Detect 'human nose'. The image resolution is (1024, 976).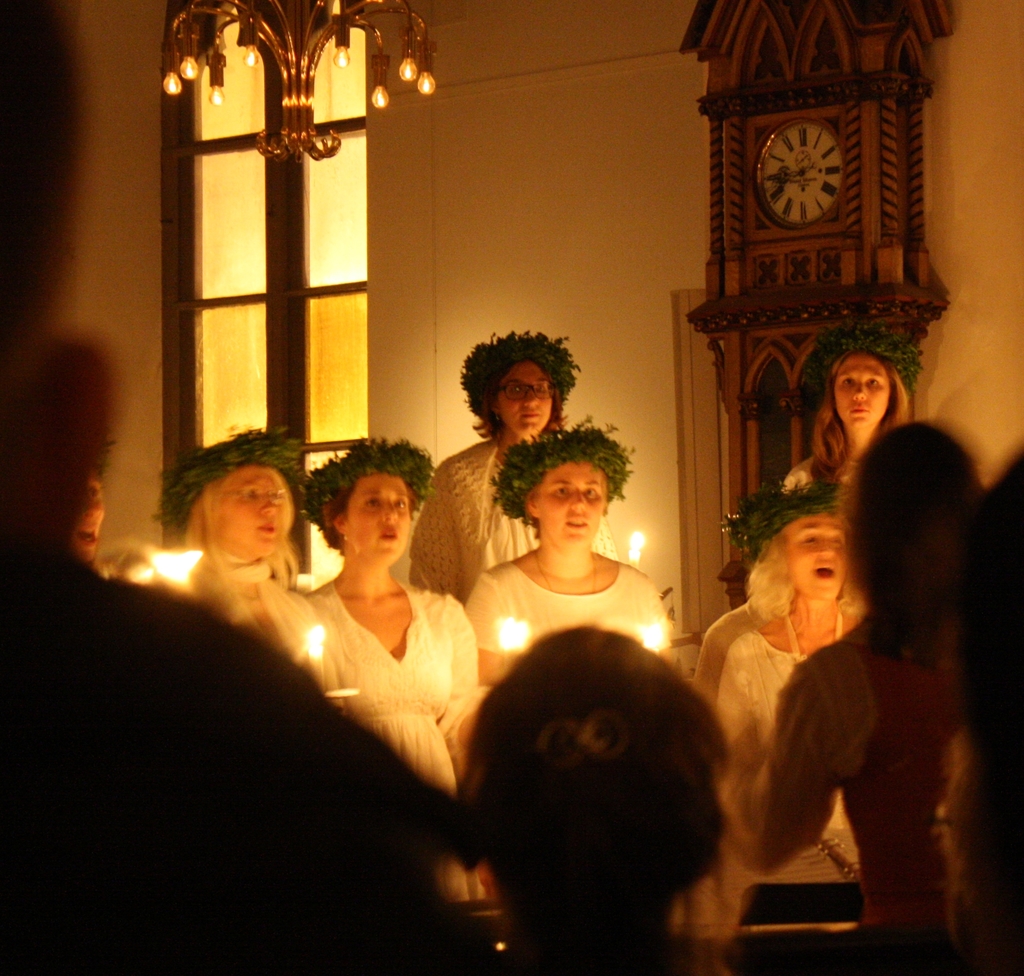
[568, 491, 586, 516].
